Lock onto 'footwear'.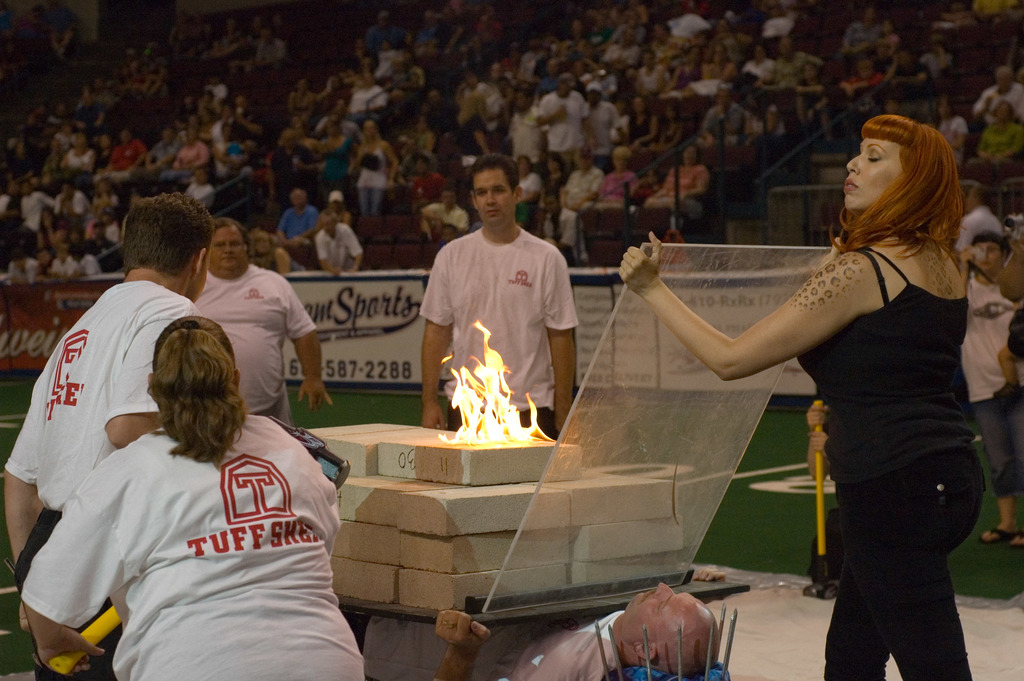
Locked: (976,523,1022,538).
